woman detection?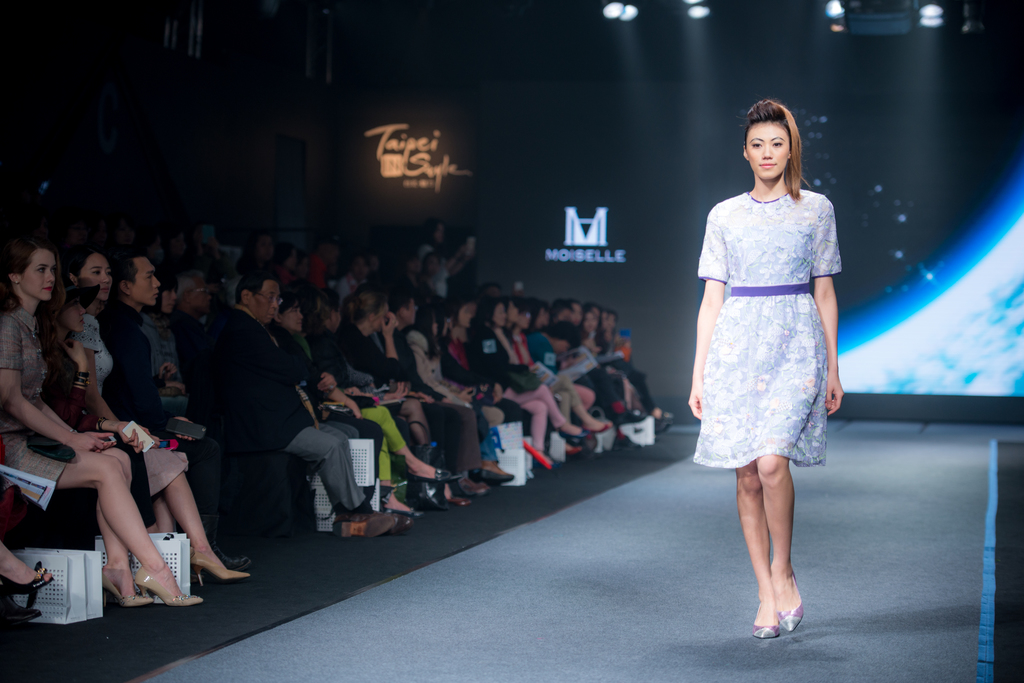
x1=501 y1=298 x2=610 y2=453
